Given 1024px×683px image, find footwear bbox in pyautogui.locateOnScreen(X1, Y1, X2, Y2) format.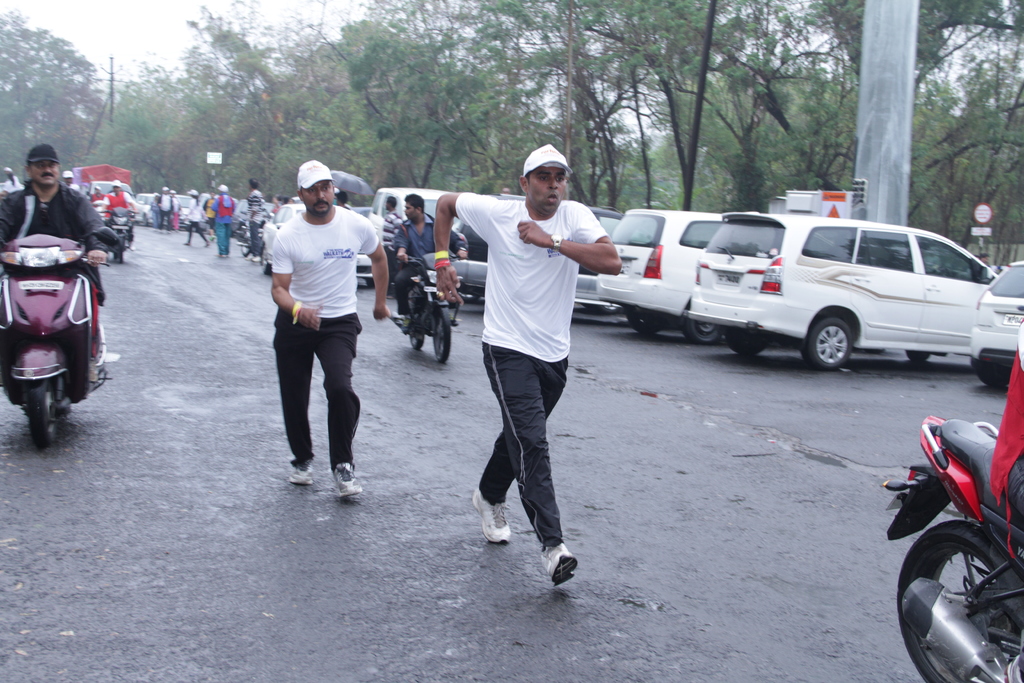
pyautogui.locateOnScreen(400, 310, 408, 331).
